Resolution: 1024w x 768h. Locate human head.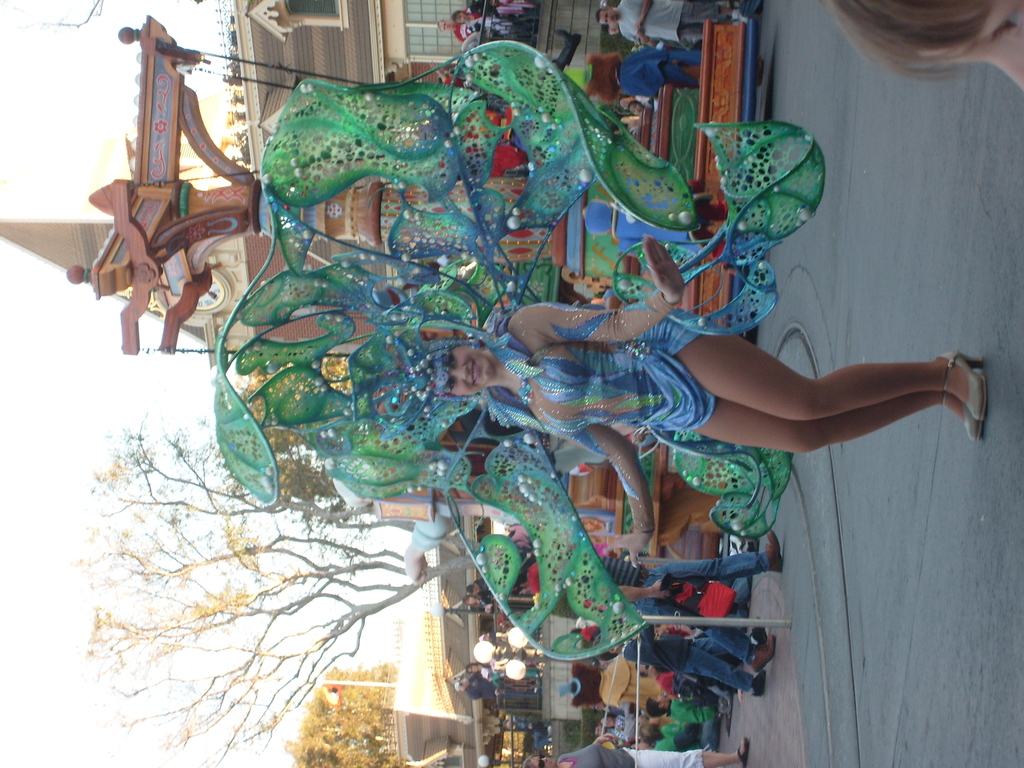
pyautogui.locateOnScreen(465, 580, 479, 593).
